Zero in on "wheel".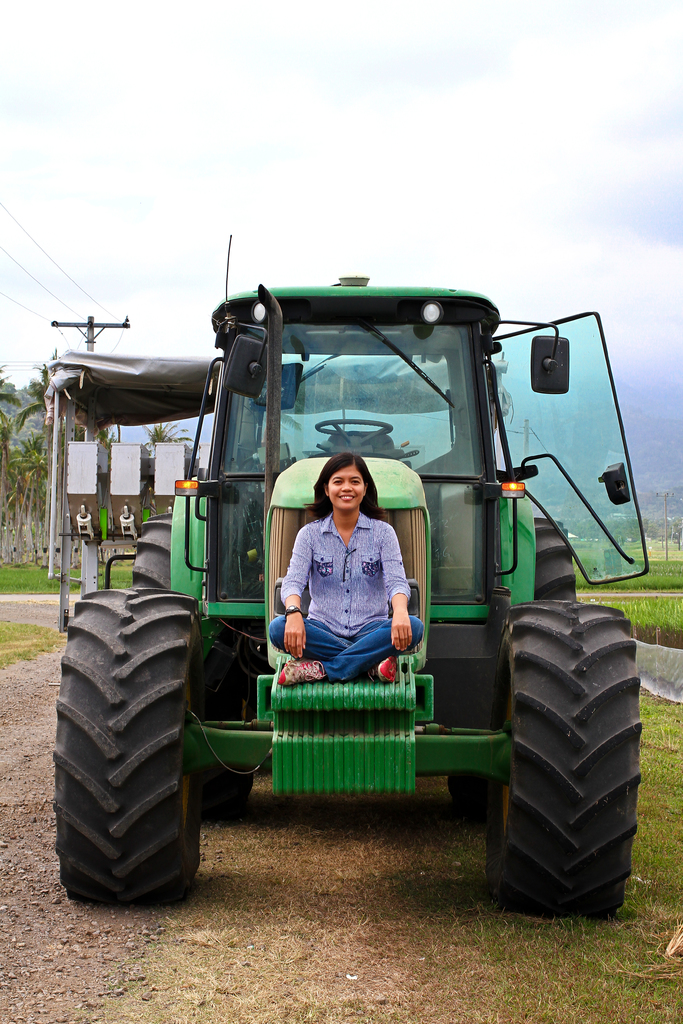
Zeroed in: pyautogui.locateOnScreen(138, 515, 253, 810).
